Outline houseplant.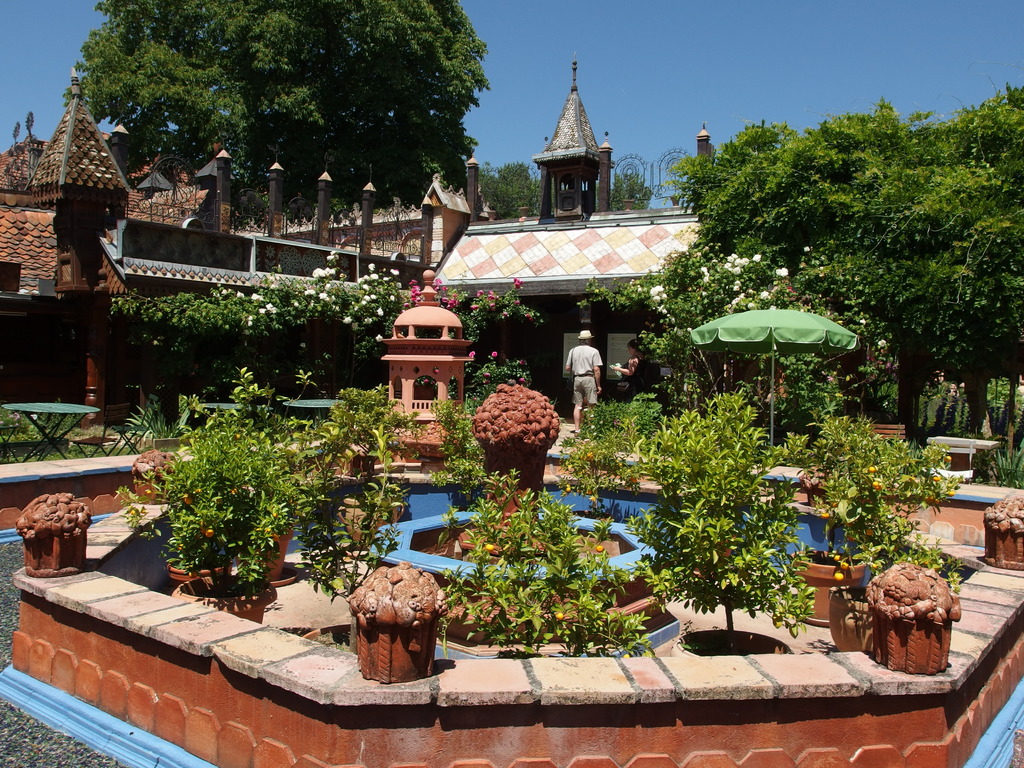
Outline: l=605, t=388, r=817, b=655.
